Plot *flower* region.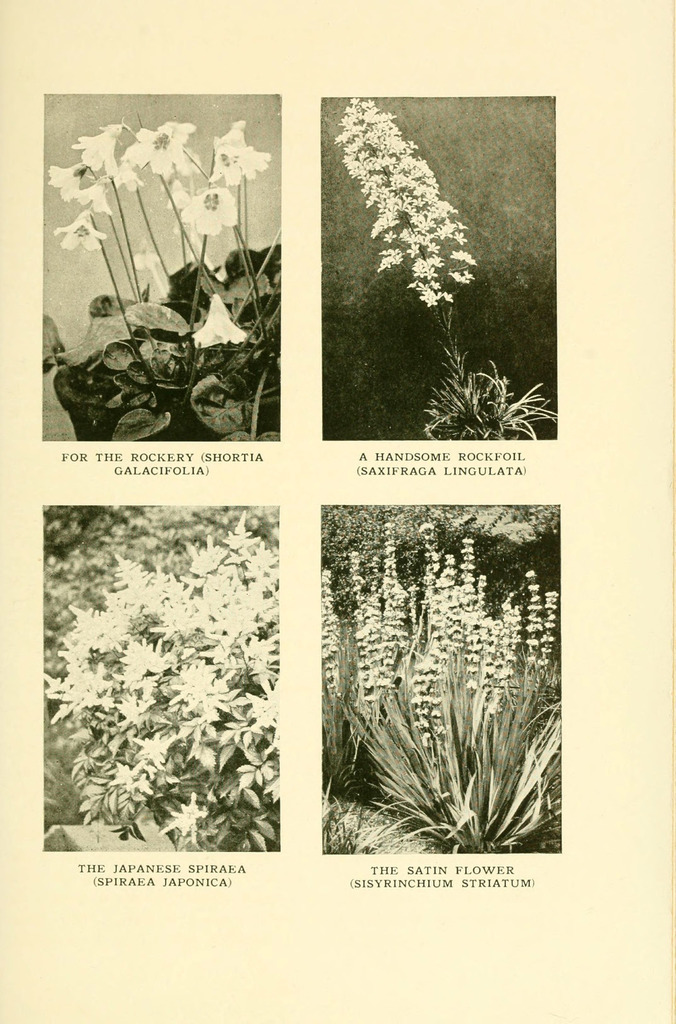
Plotted at [x1=211, y1=120, x2=276, y2=188].
